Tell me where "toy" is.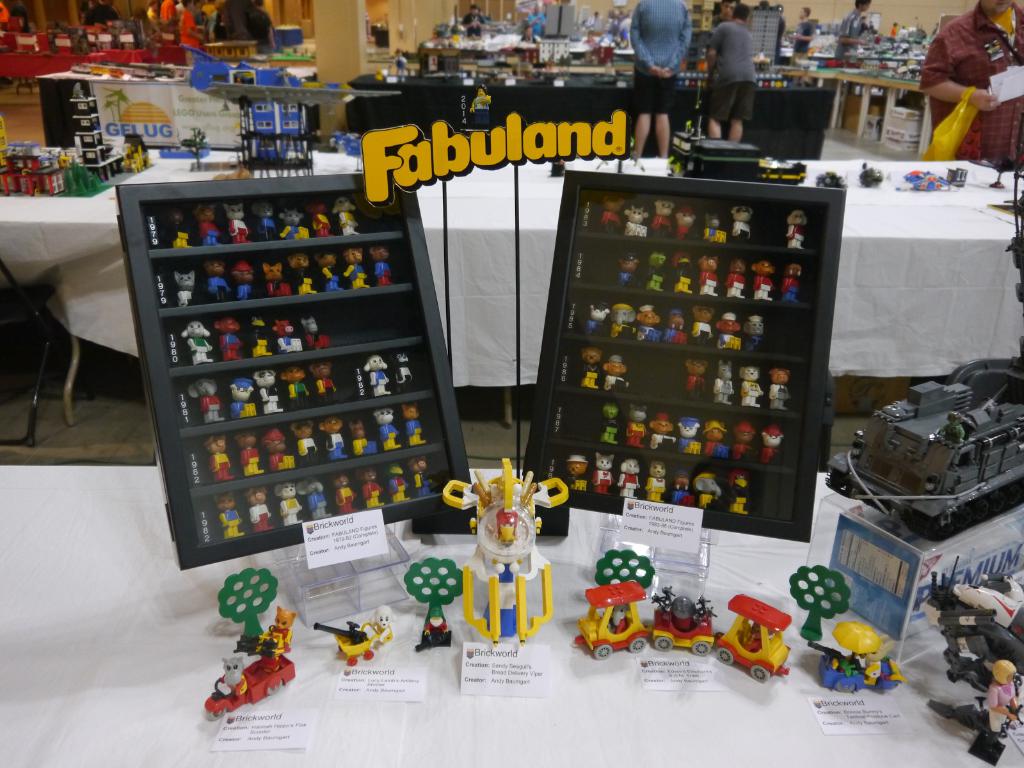
"toy" is at l=314, t=362, r=339, b=404.
